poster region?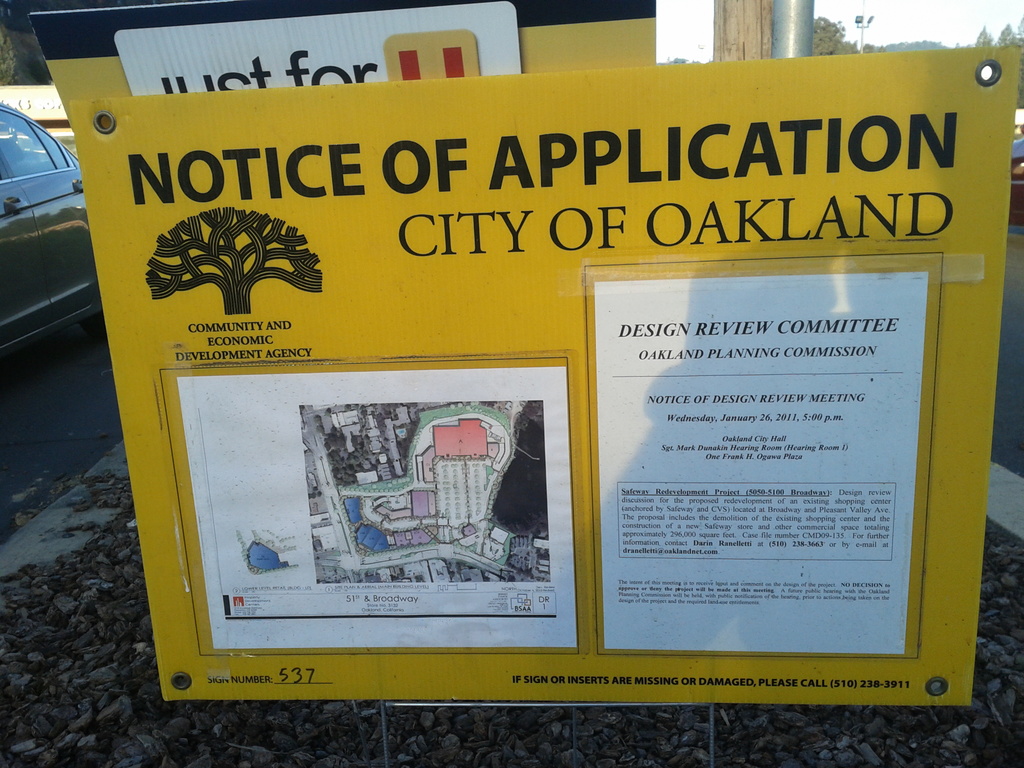
bbox=[594, 271, 930, 662]
